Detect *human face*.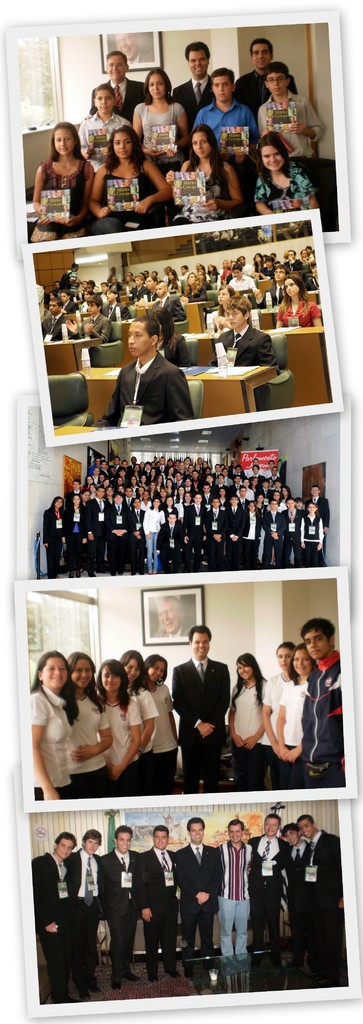
Detected at 115:32:135:60.
